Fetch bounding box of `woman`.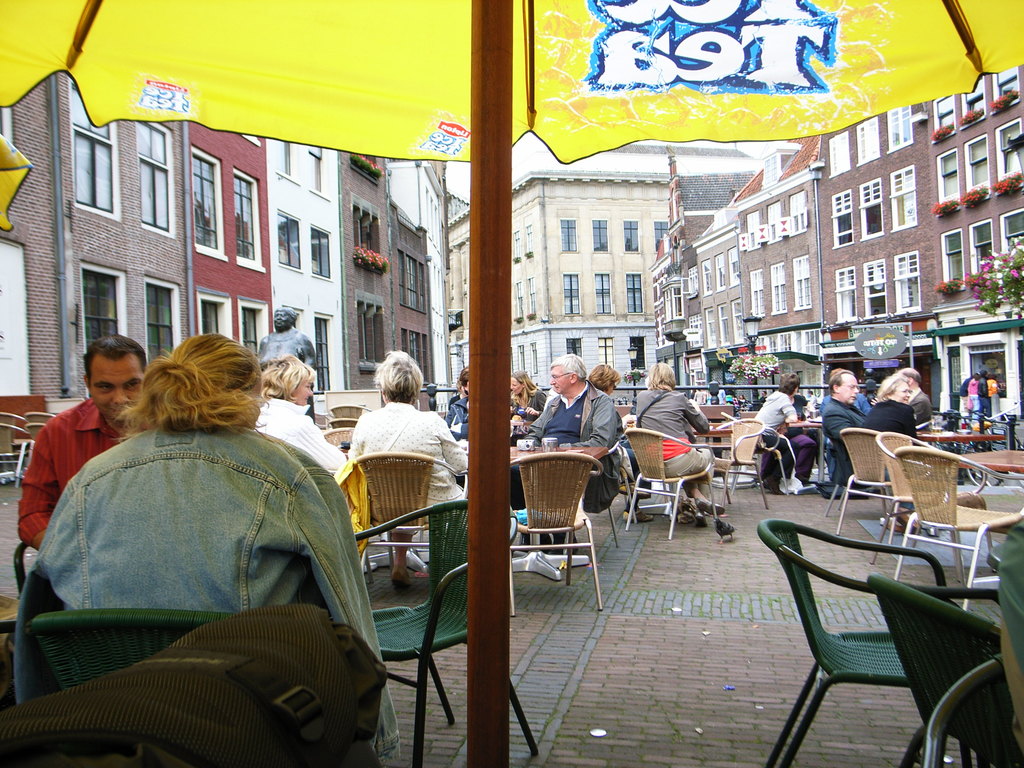
Bbox: box(345, 349, 469, 588).
